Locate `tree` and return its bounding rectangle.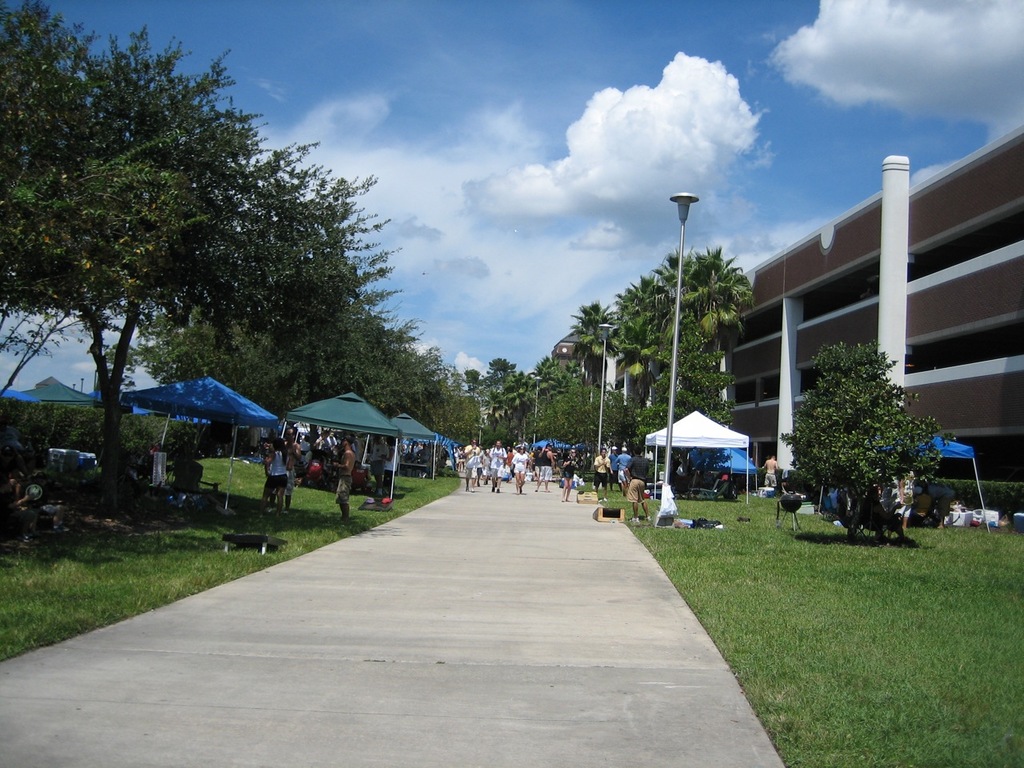
box(795, 323, 958, 538).
